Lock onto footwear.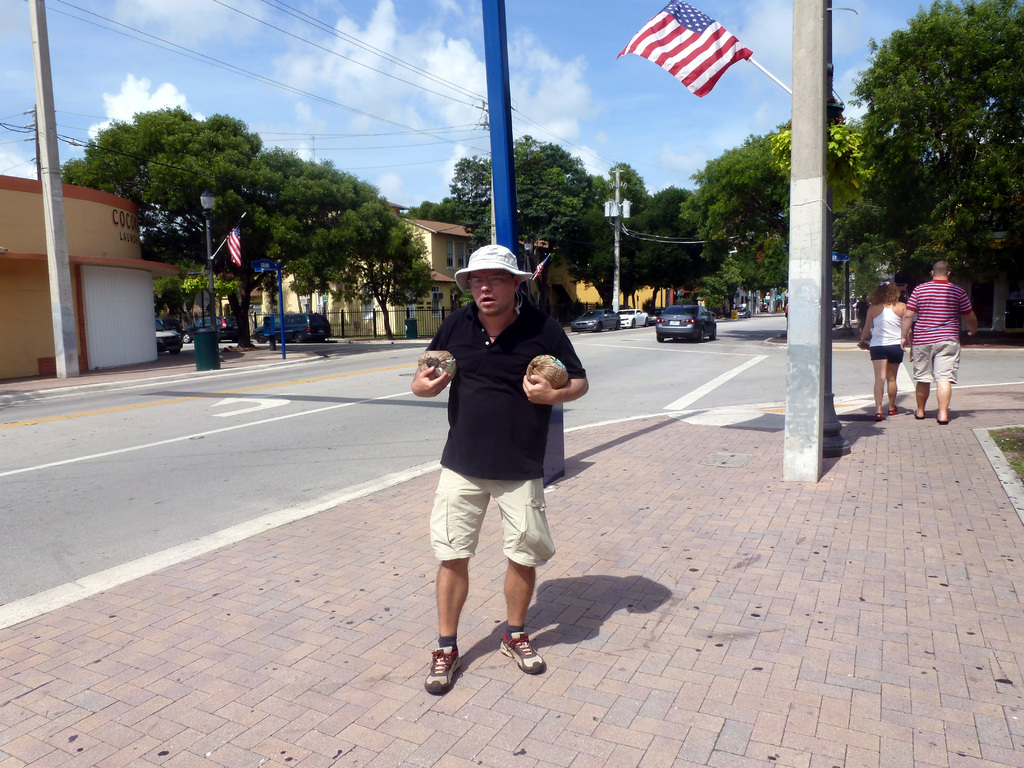
Locked: (left=876, top=412, right=886, bottom=422).
